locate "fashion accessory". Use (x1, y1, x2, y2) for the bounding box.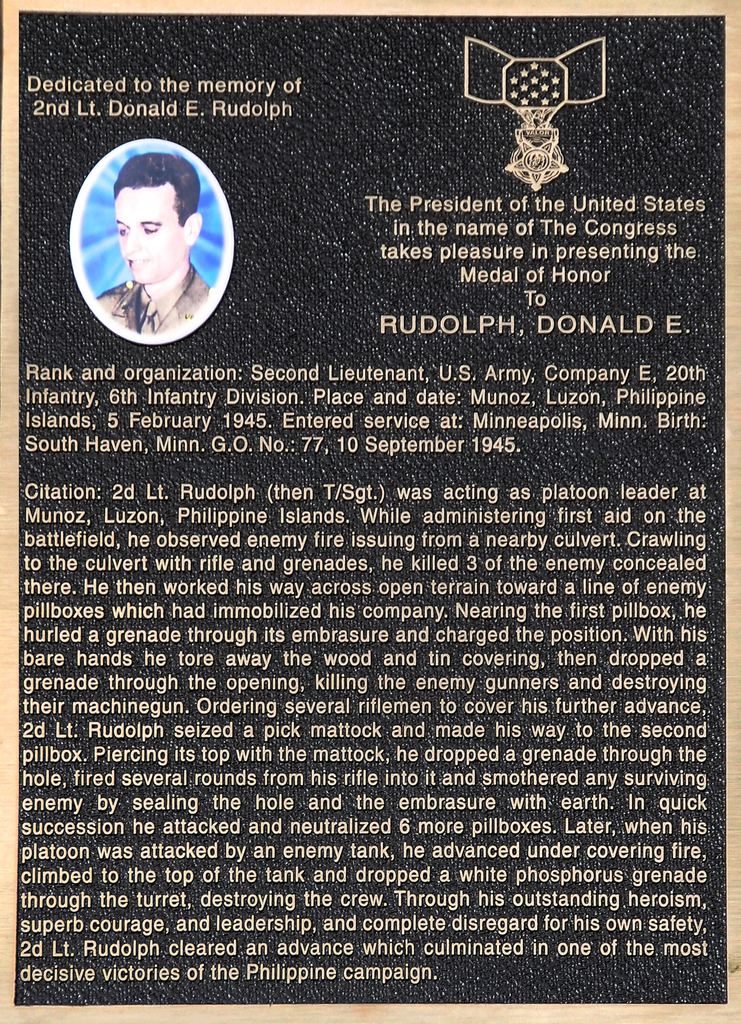
(141, 300, 159, 333).
